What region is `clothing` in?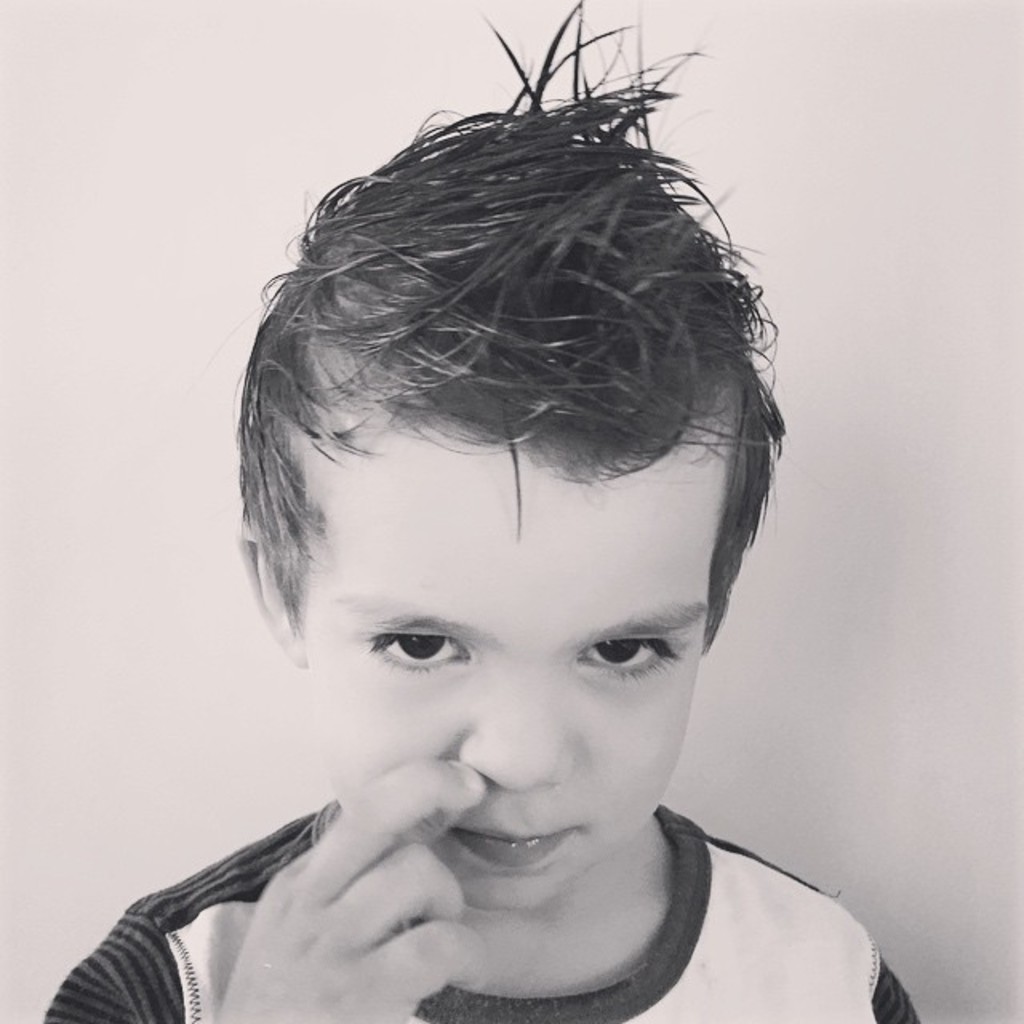
32:814:922:1022.
